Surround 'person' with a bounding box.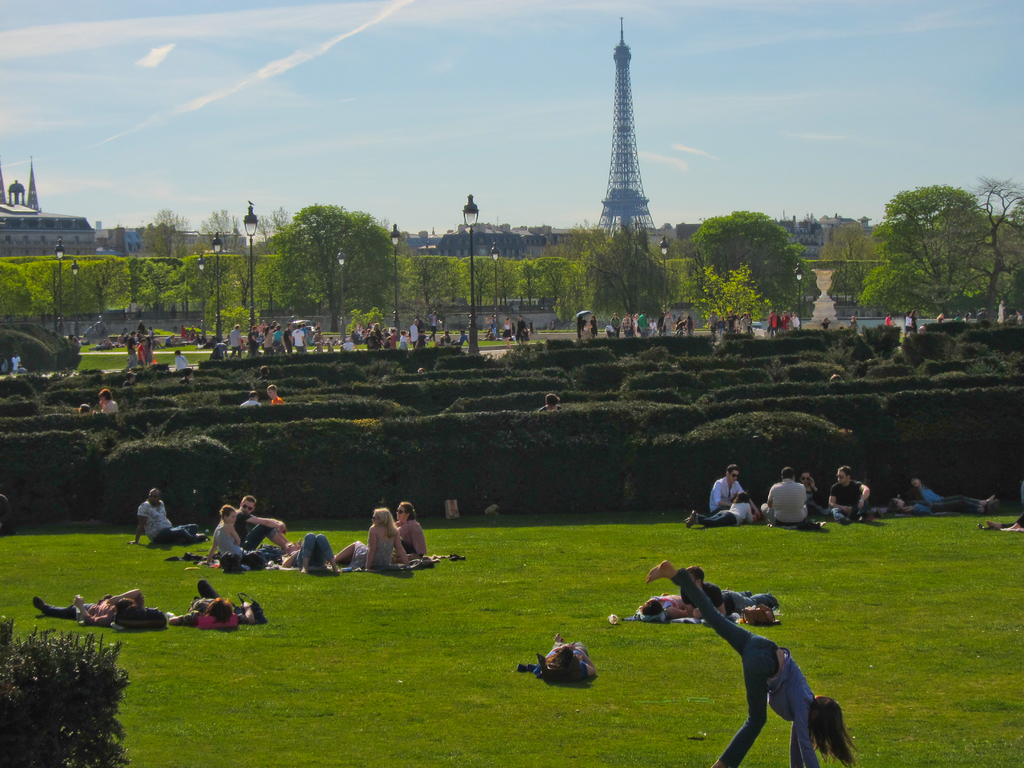
(left=533, top=392, right=564, bottom=410).
